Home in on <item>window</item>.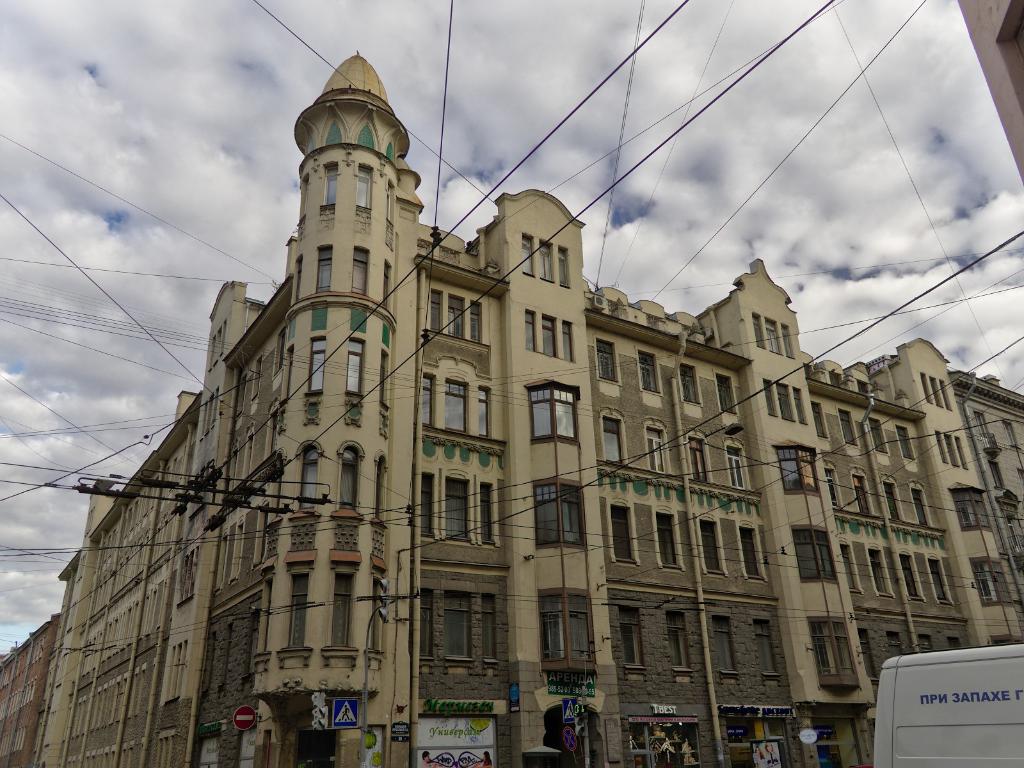
Homed in at x1=532 y1=481 x2=562 y2=550.
